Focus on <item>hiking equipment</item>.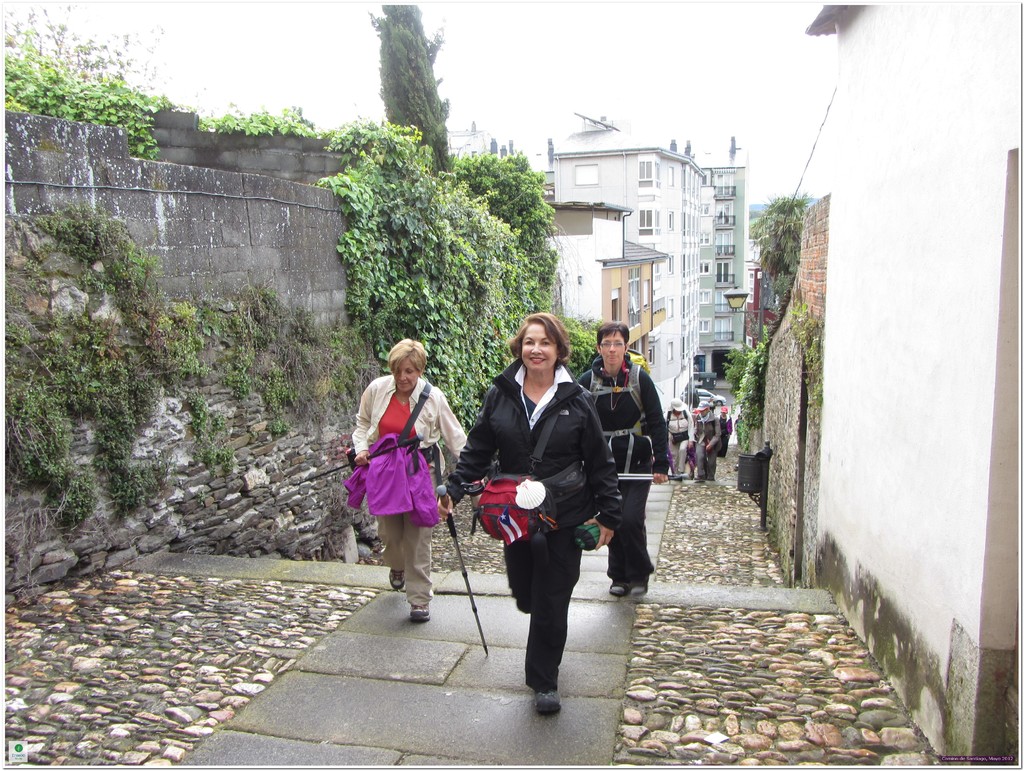
Focused at left=612, top=474, right=689, bottom=485.
